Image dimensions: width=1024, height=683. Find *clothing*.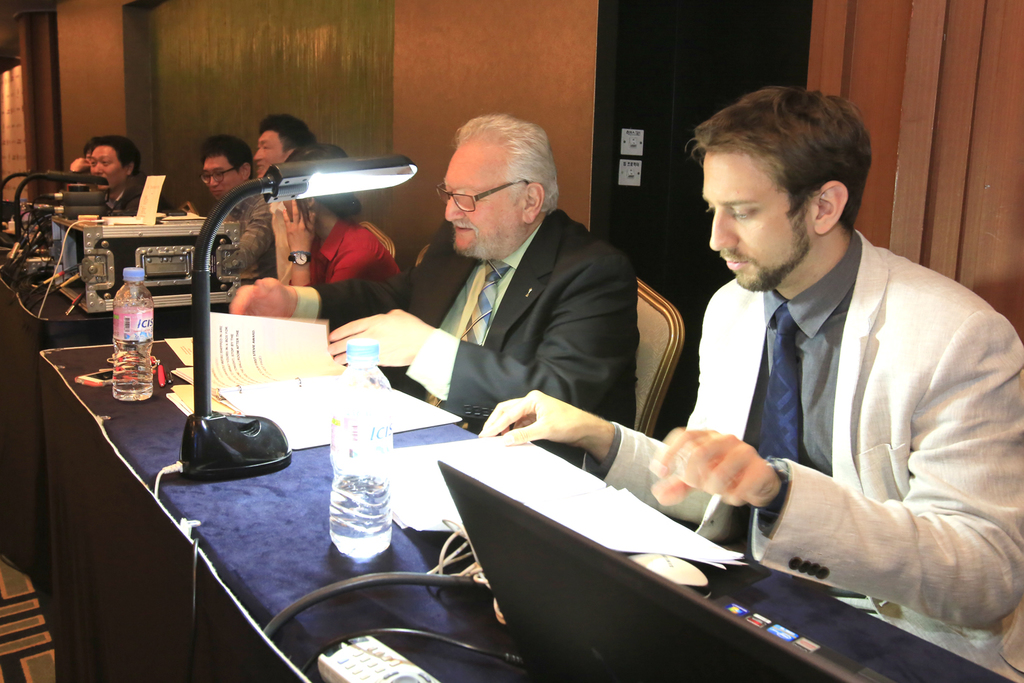
{"x1": 678, "y1": 190, "x2": 1001, "y2": 660}.
